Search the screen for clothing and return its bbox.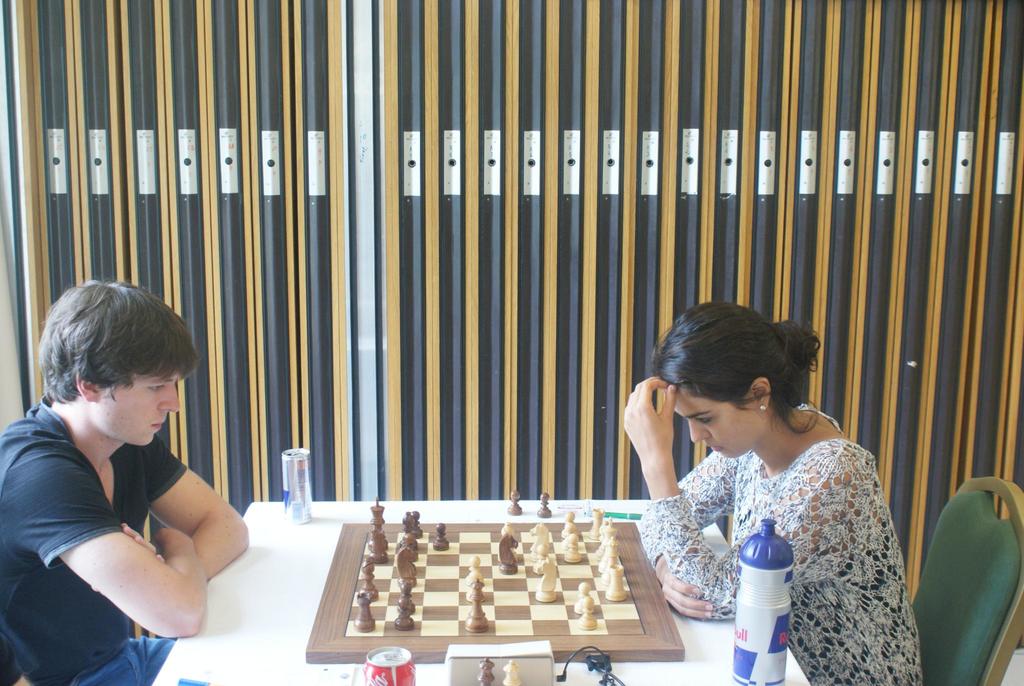
Found: 636,385,920,680.
